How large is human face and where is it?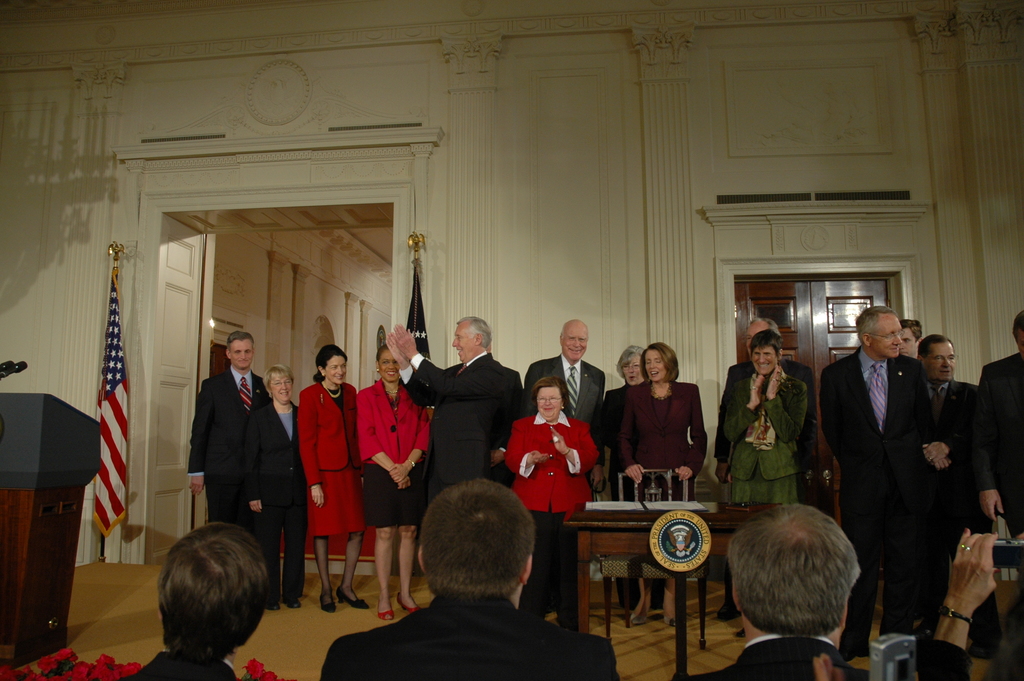
Bounding box: [536,386,561,415].
